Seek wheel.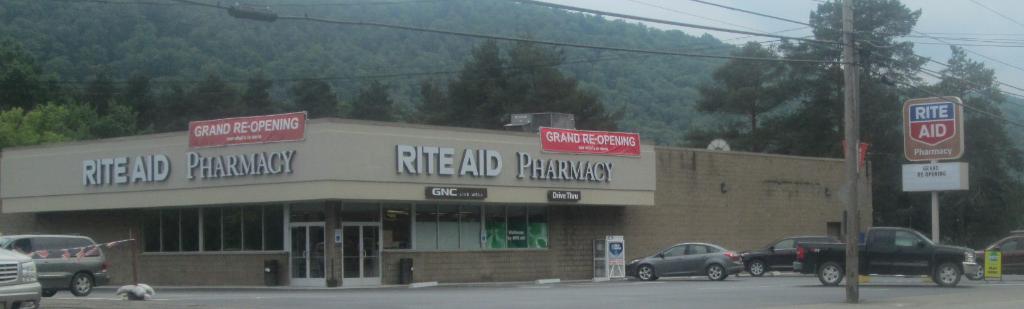
bbox=(12, 300, 40, 308).
